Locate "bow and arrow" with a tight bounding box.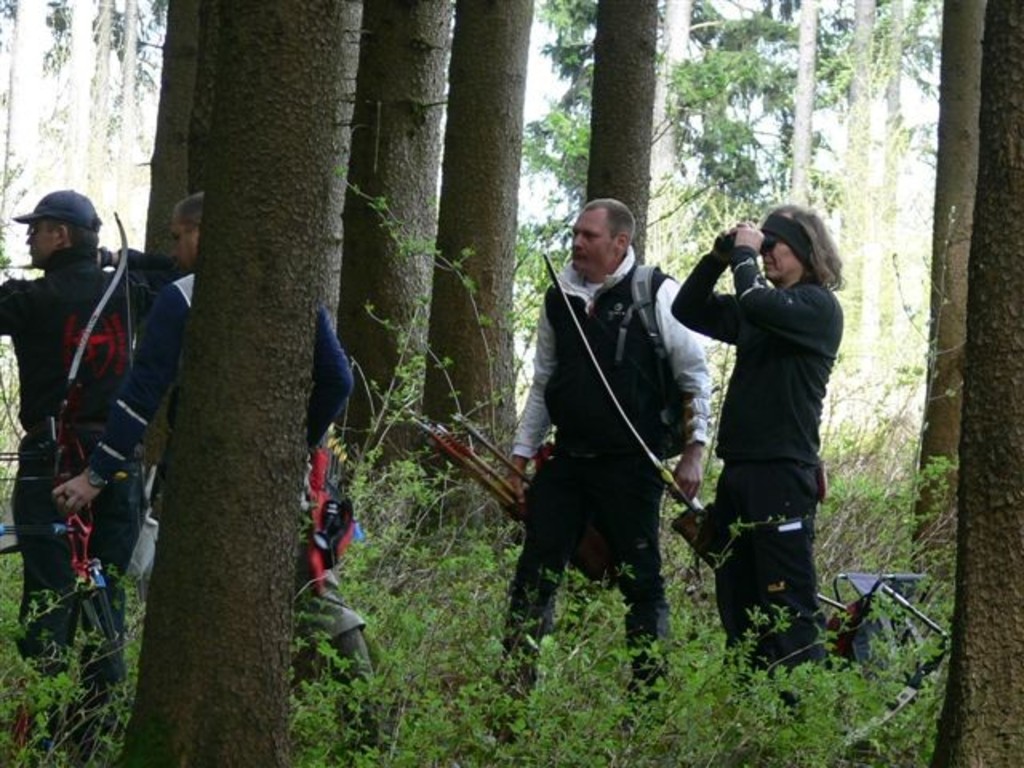
{"left": 0, "top": 475, "right": 144, "bottom": 486}.
